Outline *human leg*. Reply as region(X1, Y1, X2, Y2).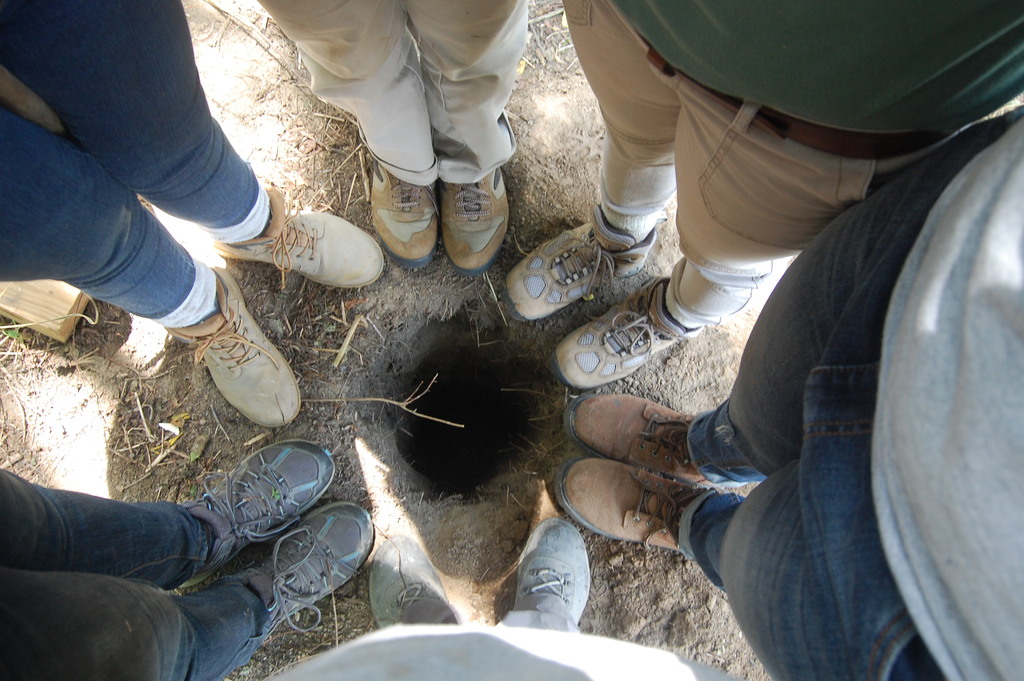
region(4, 0, 385, 293).
